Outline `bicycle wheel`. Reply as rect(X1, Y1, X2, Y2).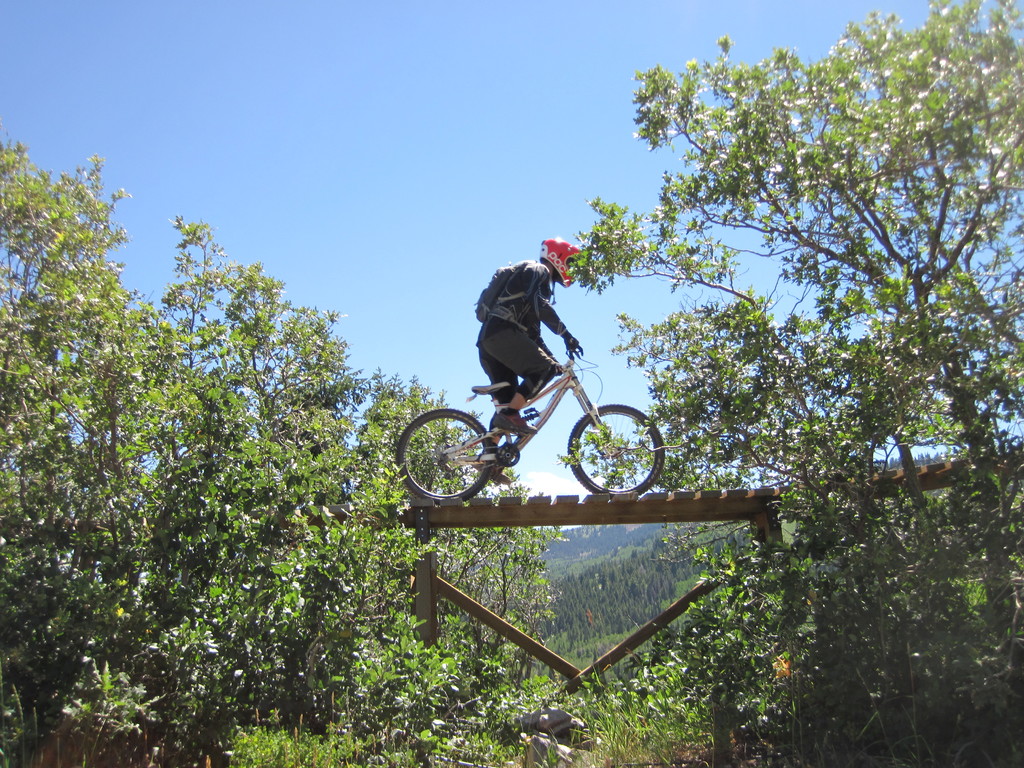
rect(566, 404, 663, 495).
